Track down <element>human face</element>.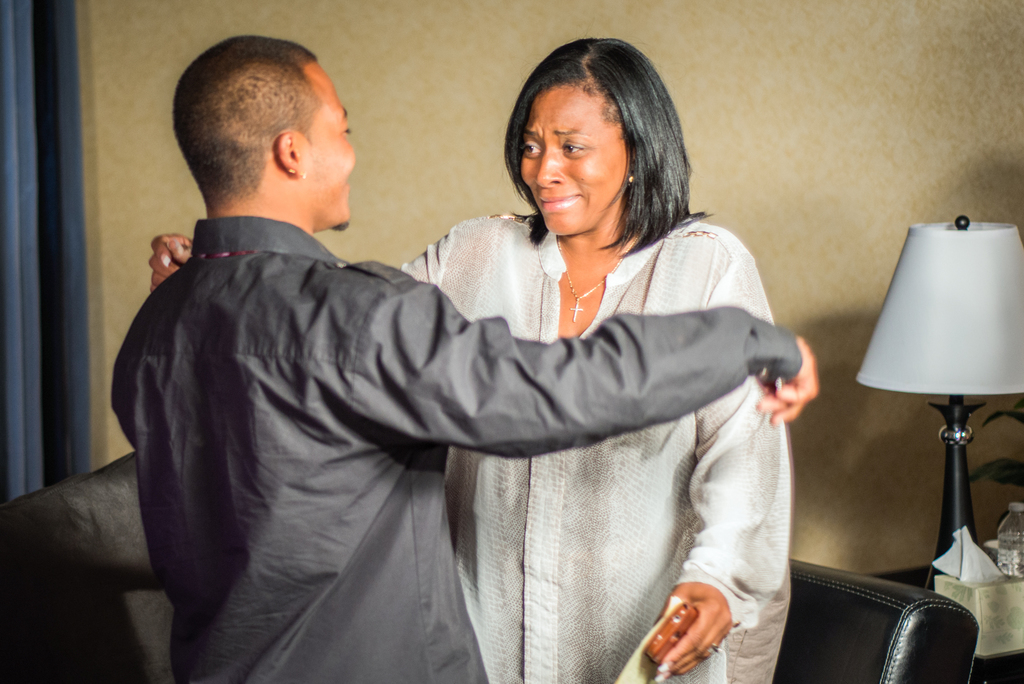
Tracked to <bbox>292, 59, 356, 228</bbox>.
